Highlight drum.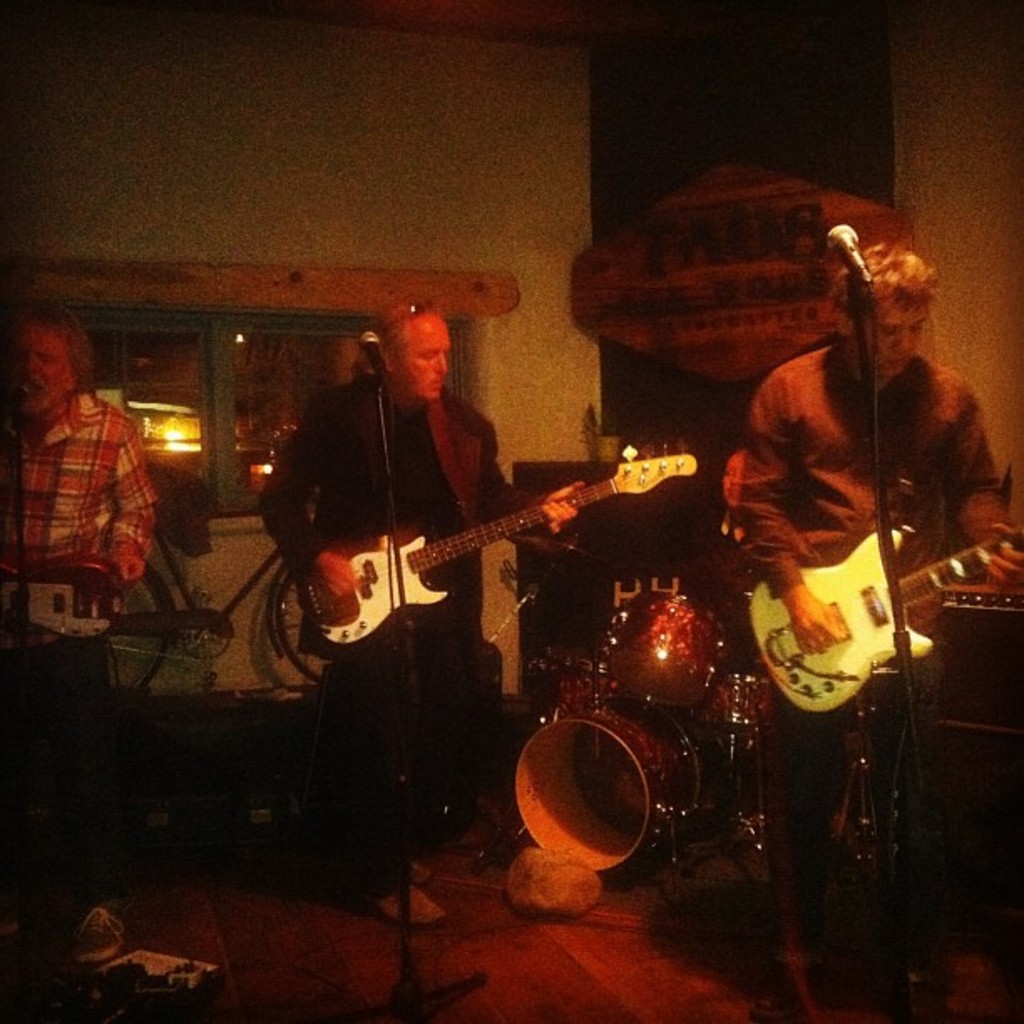
Highlighted region: <bbox>556, 649, 616, 726</bbox>.
